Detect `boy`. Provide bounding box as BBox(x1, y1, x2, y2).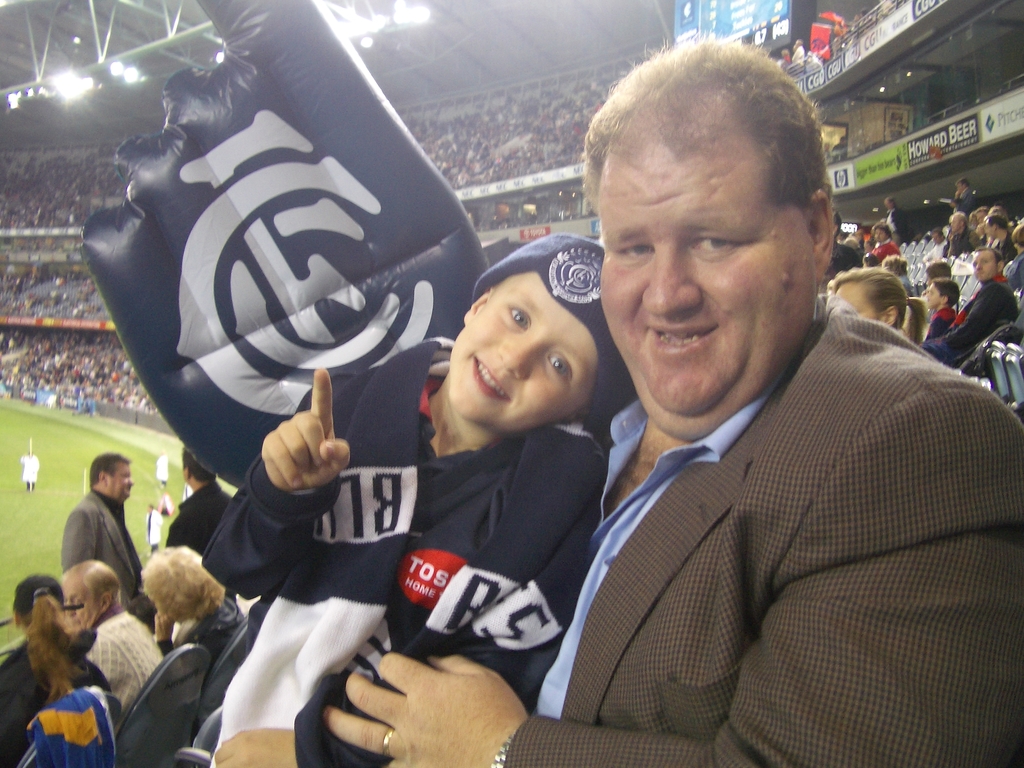
BBox(307, 212, 641, 739).
